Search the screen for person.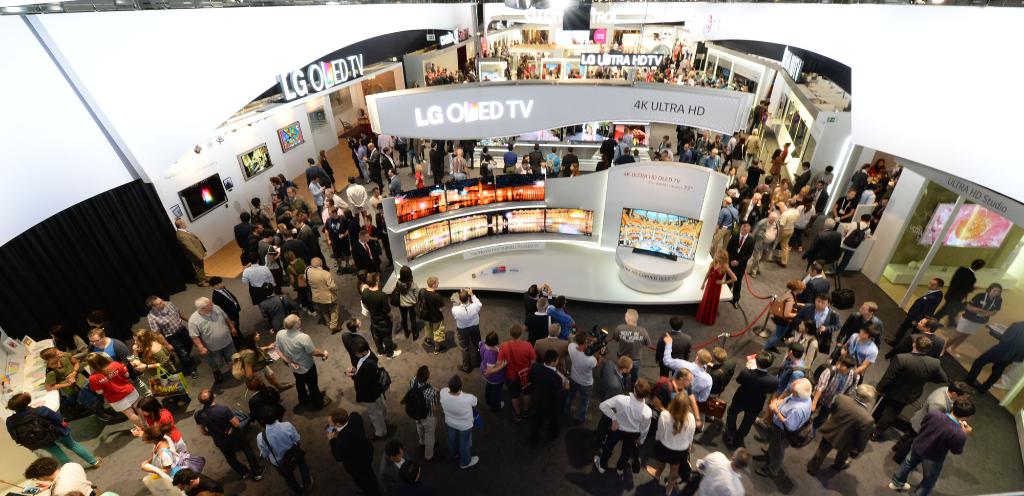
Found at box=[478, 152, 497, 174].
